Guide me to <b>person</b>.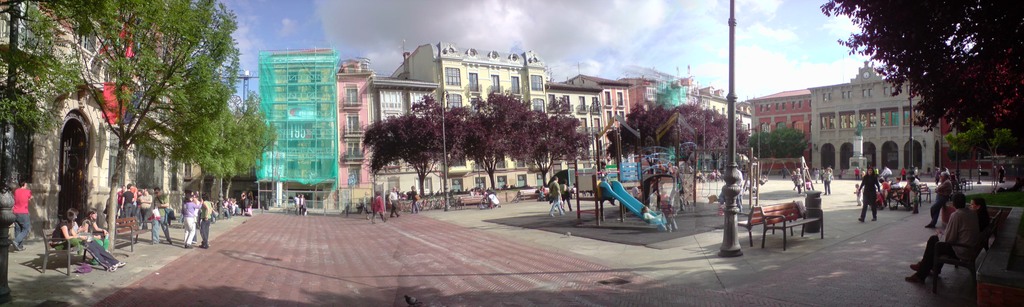
Guidance: bbox=[182, 190, 204, 244].
